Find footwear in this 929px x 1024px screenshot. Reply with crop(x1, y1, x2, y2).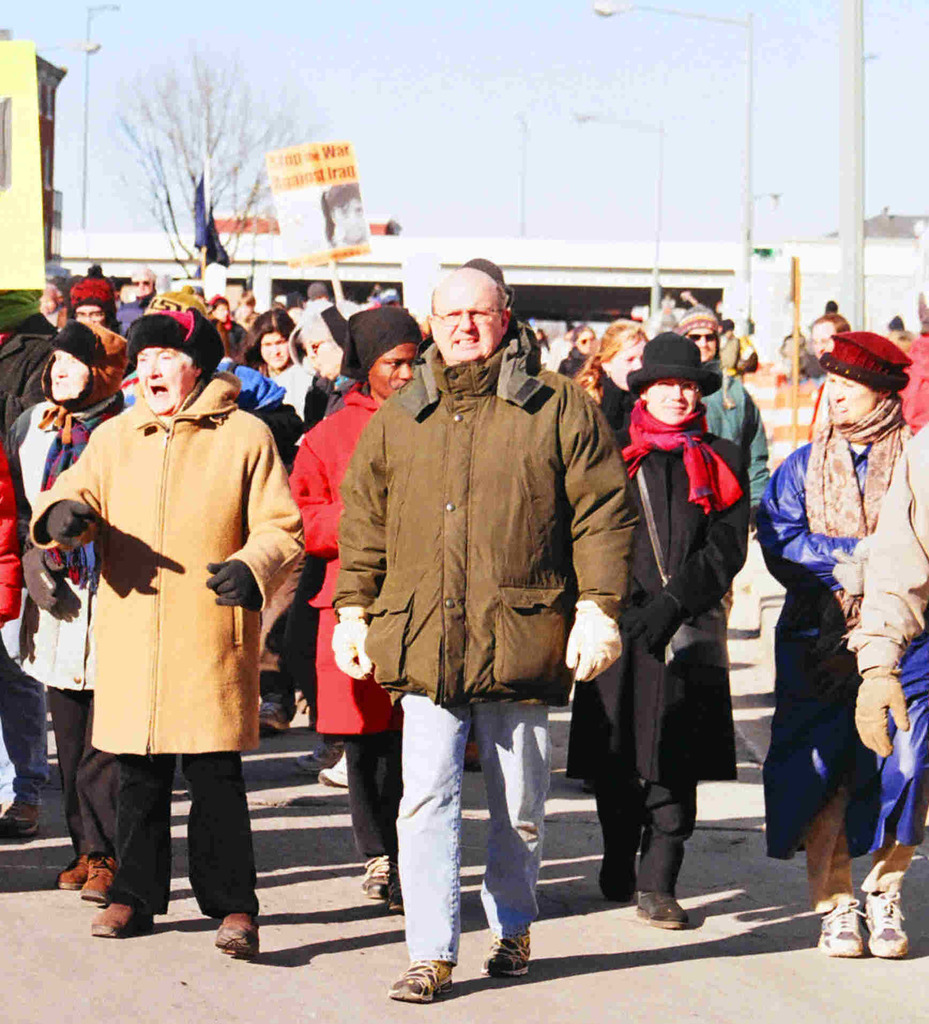
crop(0, 804, 43, 835).
